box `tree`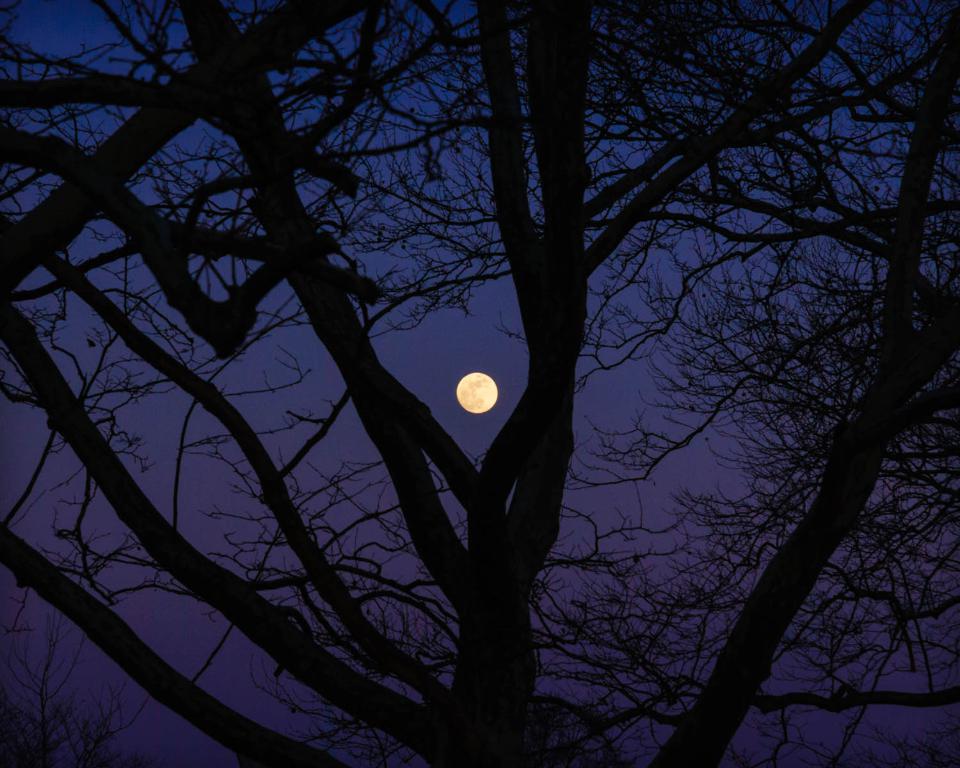
region(36, 19, 928, 760)
